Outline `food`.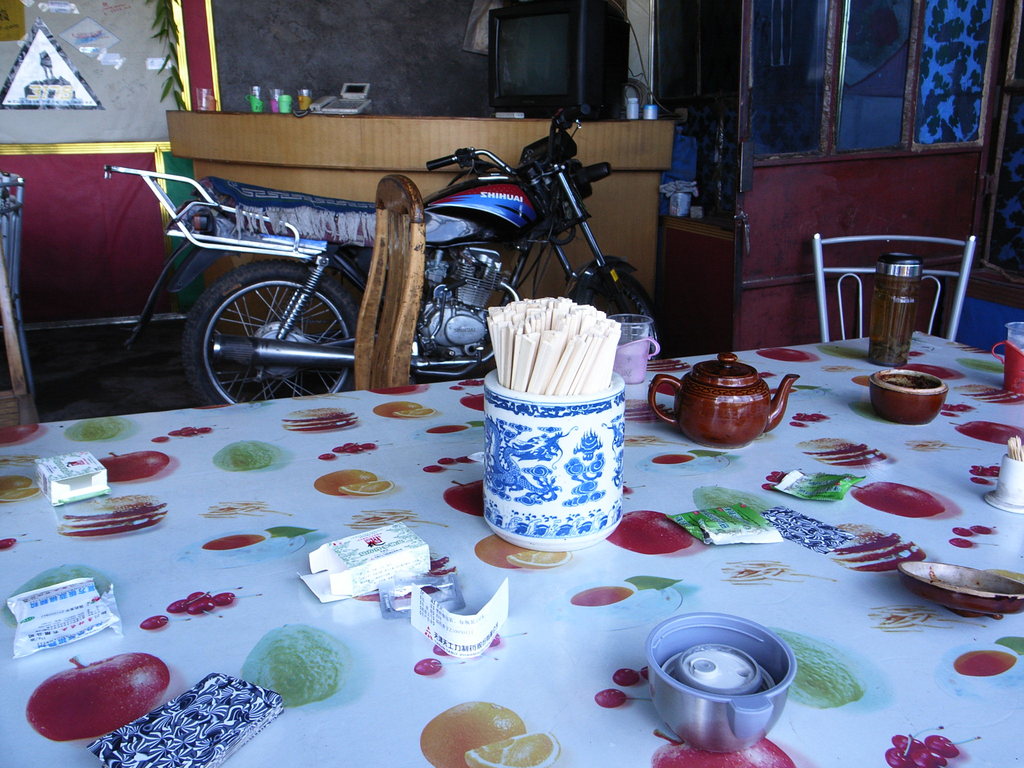
Outline: bbox=(593, 689, 627, 708).
